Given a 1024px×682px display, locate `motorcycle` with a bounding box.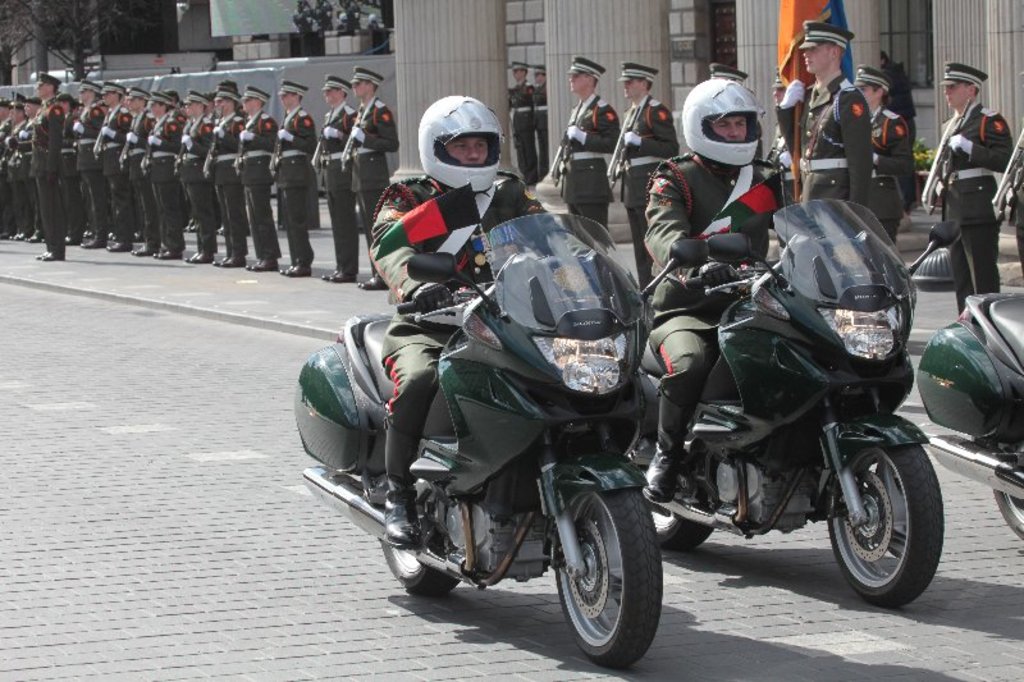
Located: rect(918, 294, 1023, 539).
